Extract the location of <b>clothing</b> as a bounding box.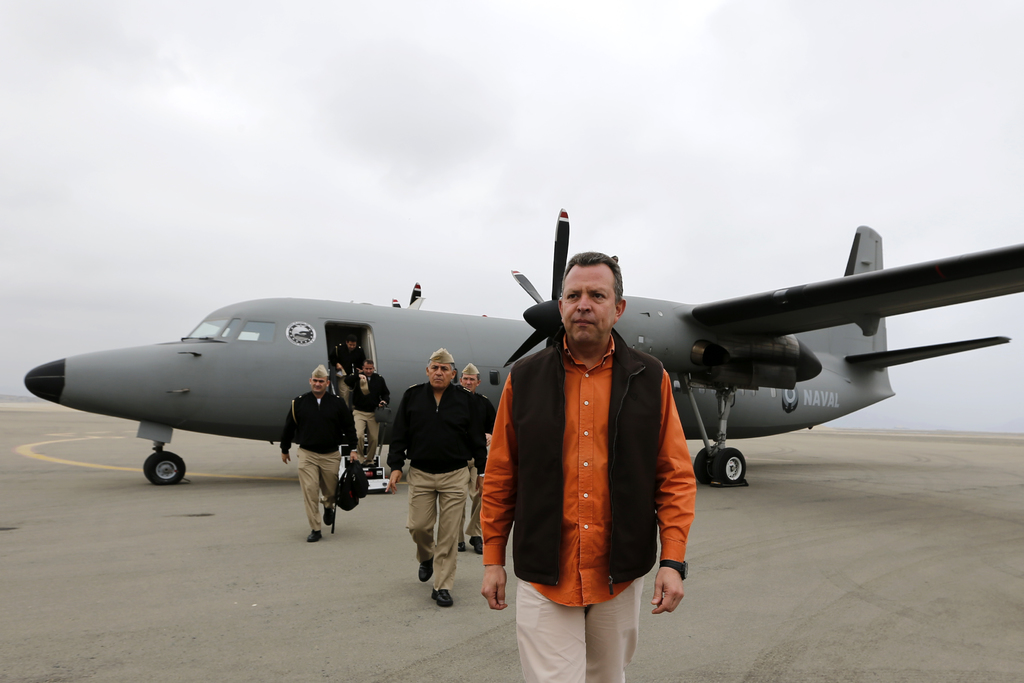
bbox(384, 375, 488, 598).
